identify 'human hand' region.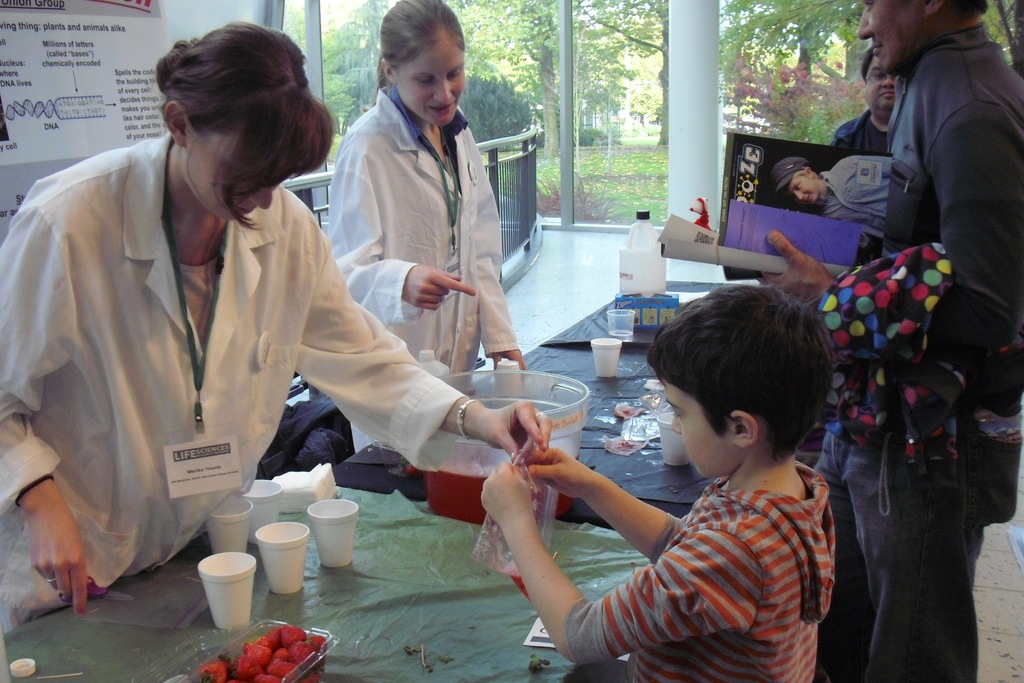
Region: <region>495, 349, 531, 394</region>.
